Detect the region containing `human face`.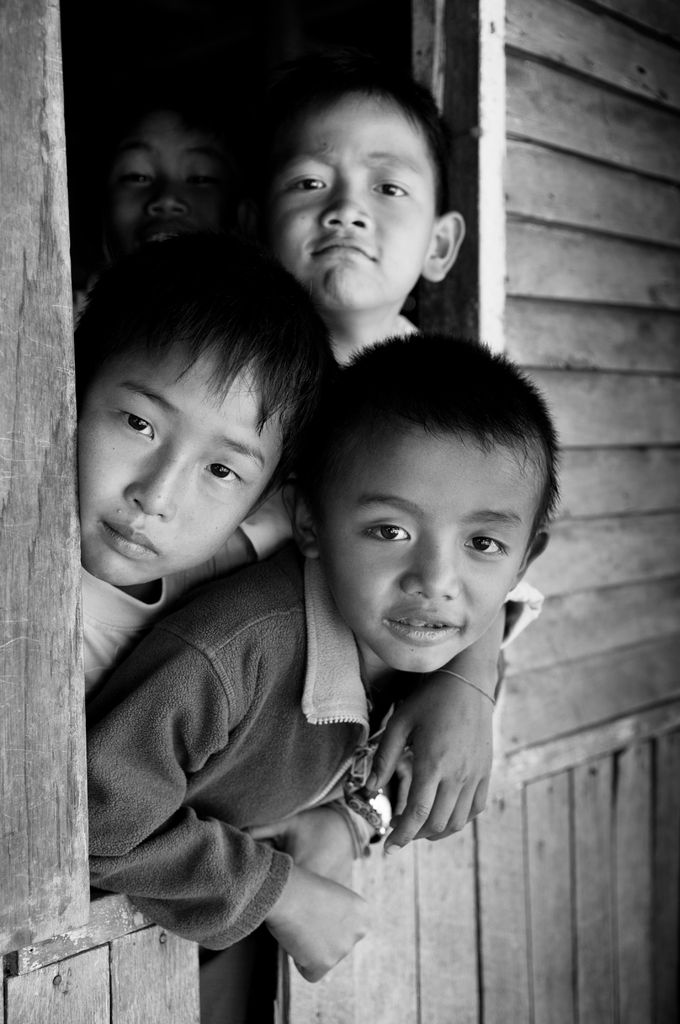
bbox=[264, 95, 419, 309].
